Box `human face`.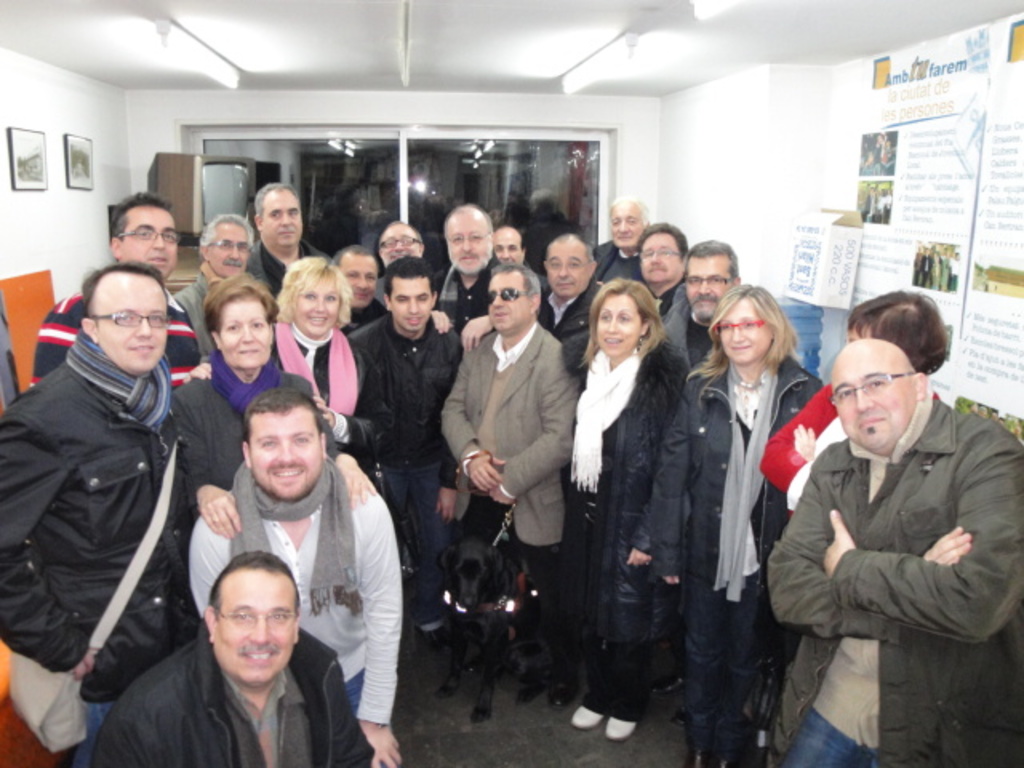
l=542, t=242, r=586, b=296.
